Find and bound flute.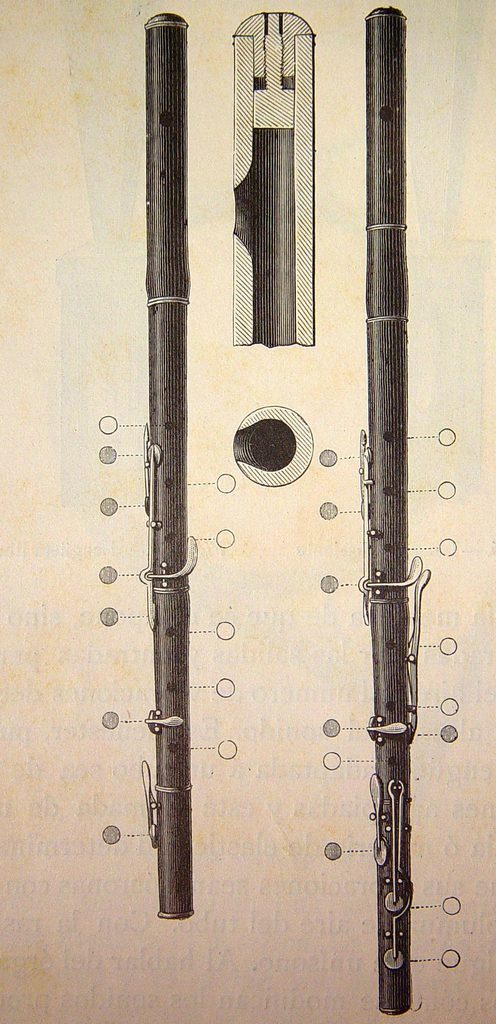
Bound: [left=231, top=9, right=316, bottom=347].
